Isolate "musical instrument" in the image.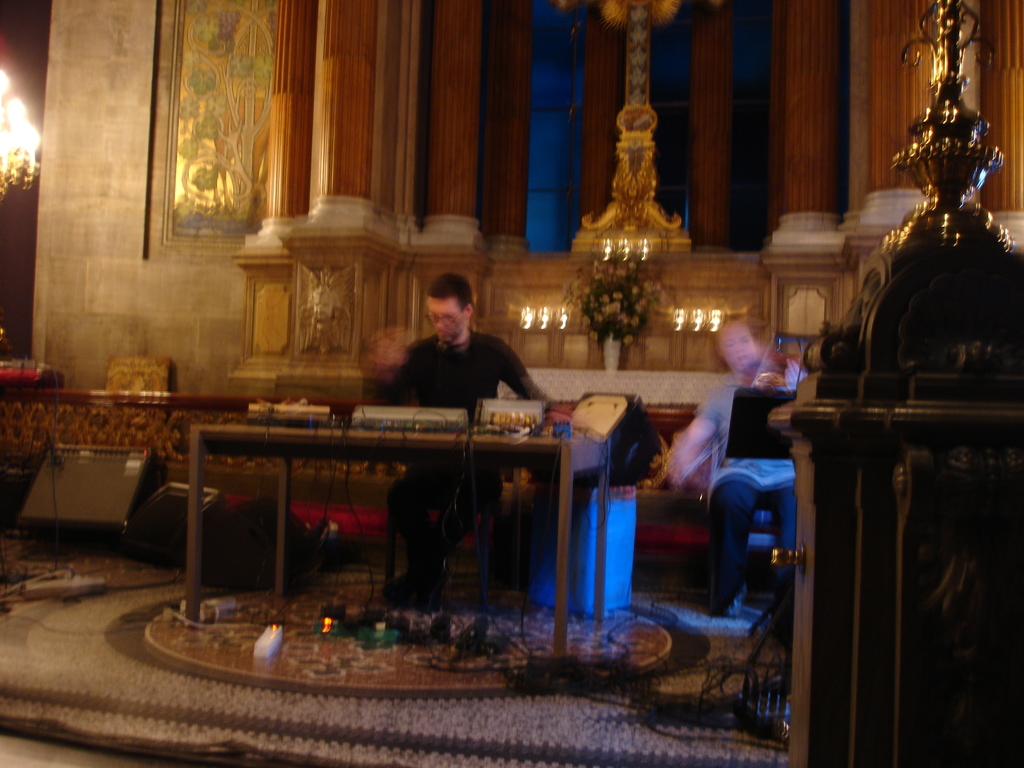
Isolated region: 563 386 662 490.
